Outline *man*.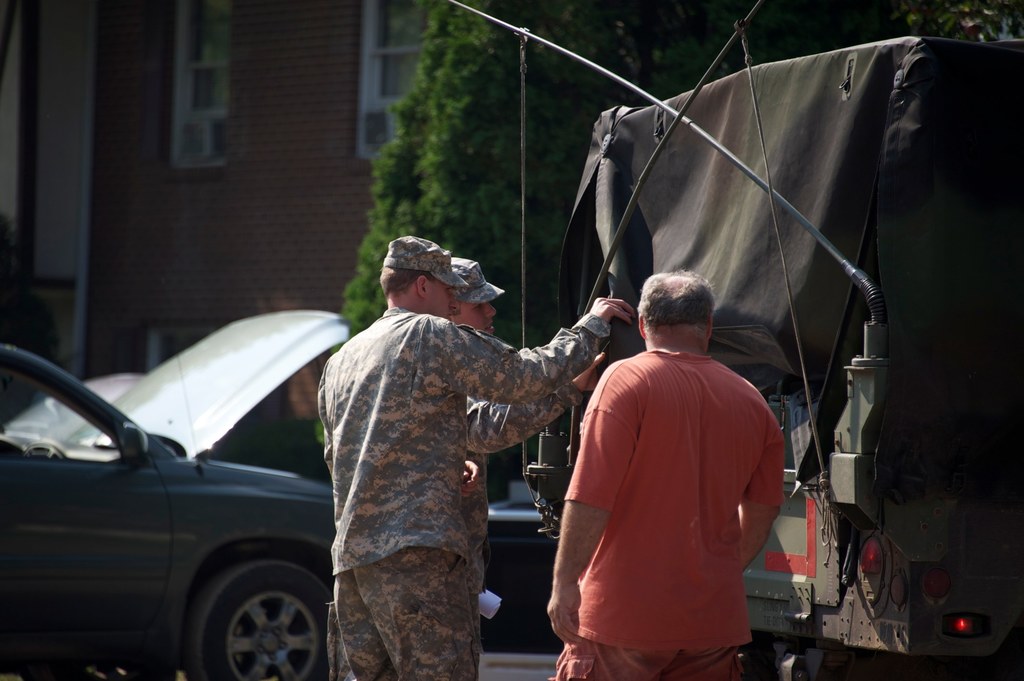
Outline: crop(446, 256, 605, 656).
